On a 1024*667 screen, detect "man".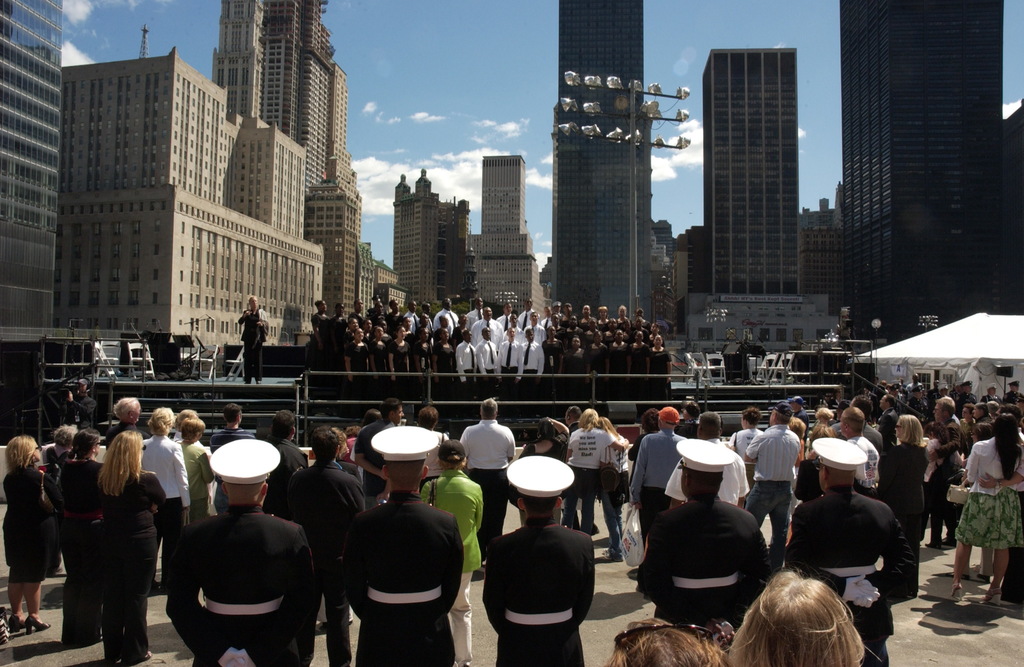
<region>543, 301, 554, 327</region>.
